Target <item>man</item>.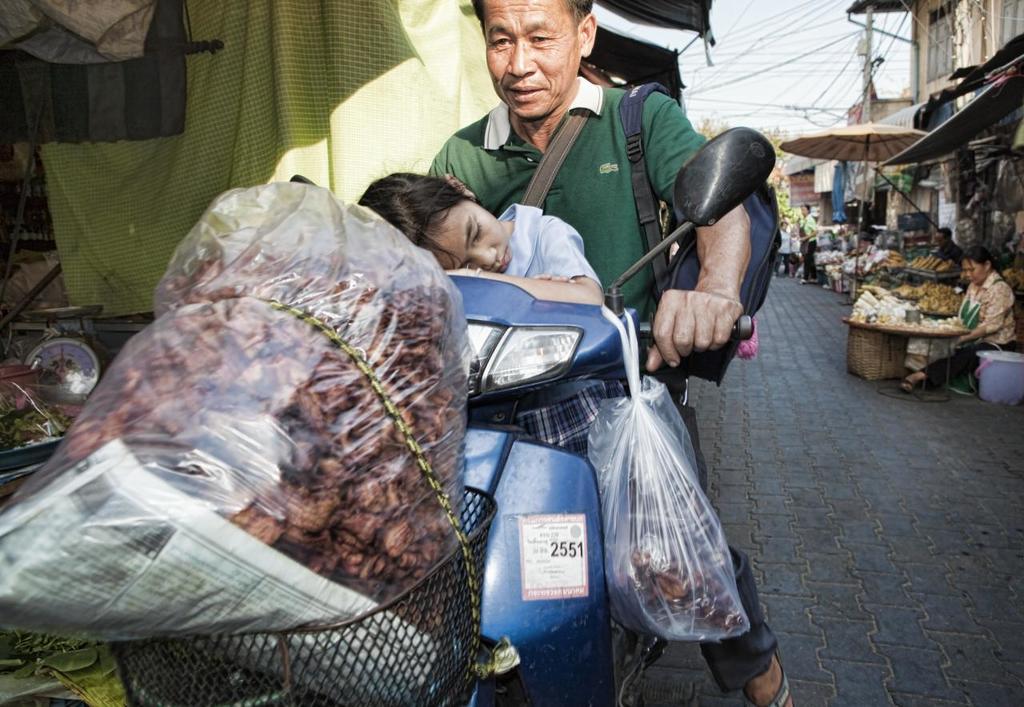
Target region: [425,0,798,706].
